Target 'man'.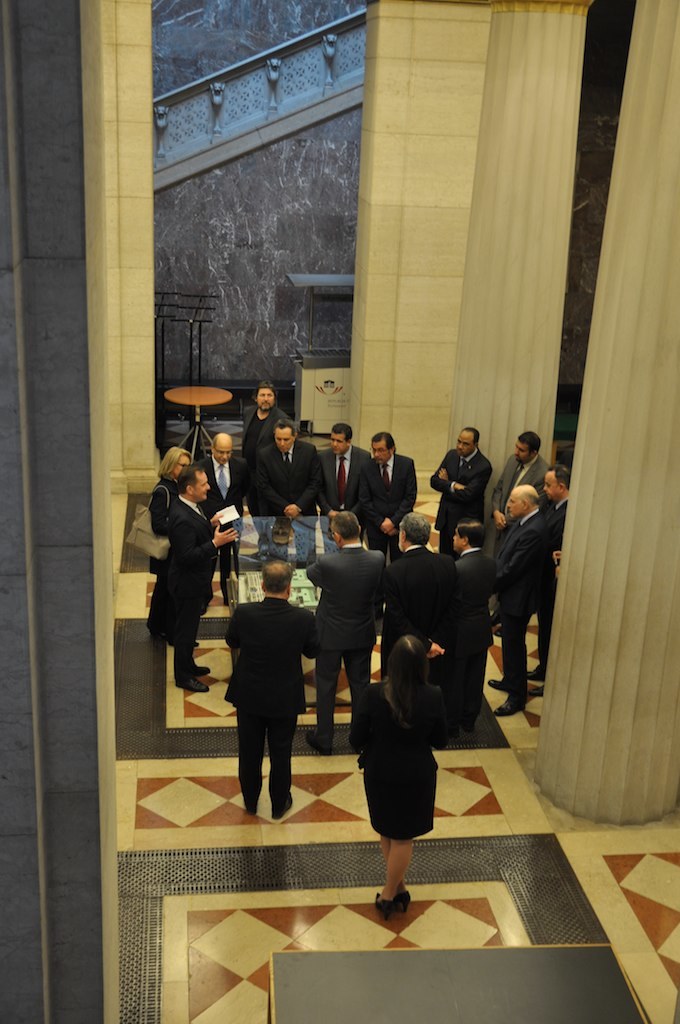
Target region: <box>528,464,574,679</box>.
